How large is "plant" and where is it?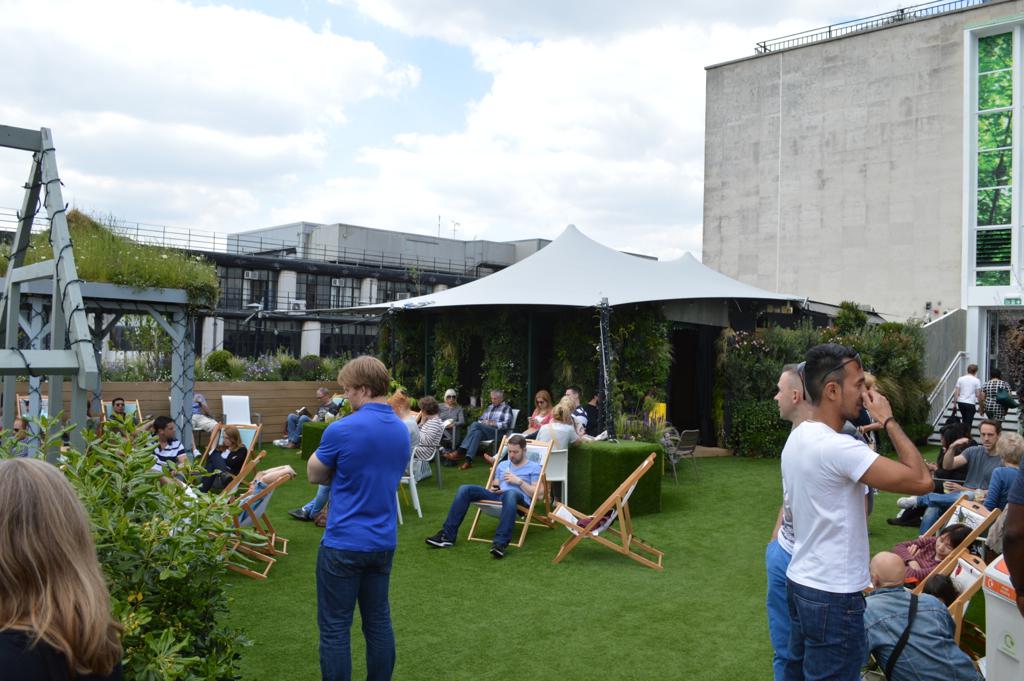
Bounding box: detection(598, 297, 656, 438).
